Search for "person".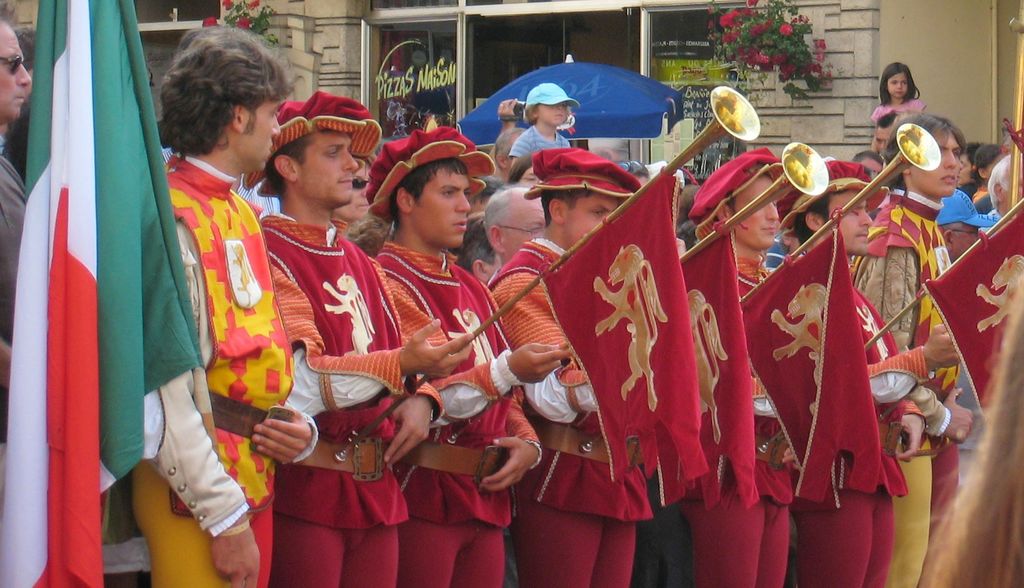
Found at (933, 188, 1003, 260).
